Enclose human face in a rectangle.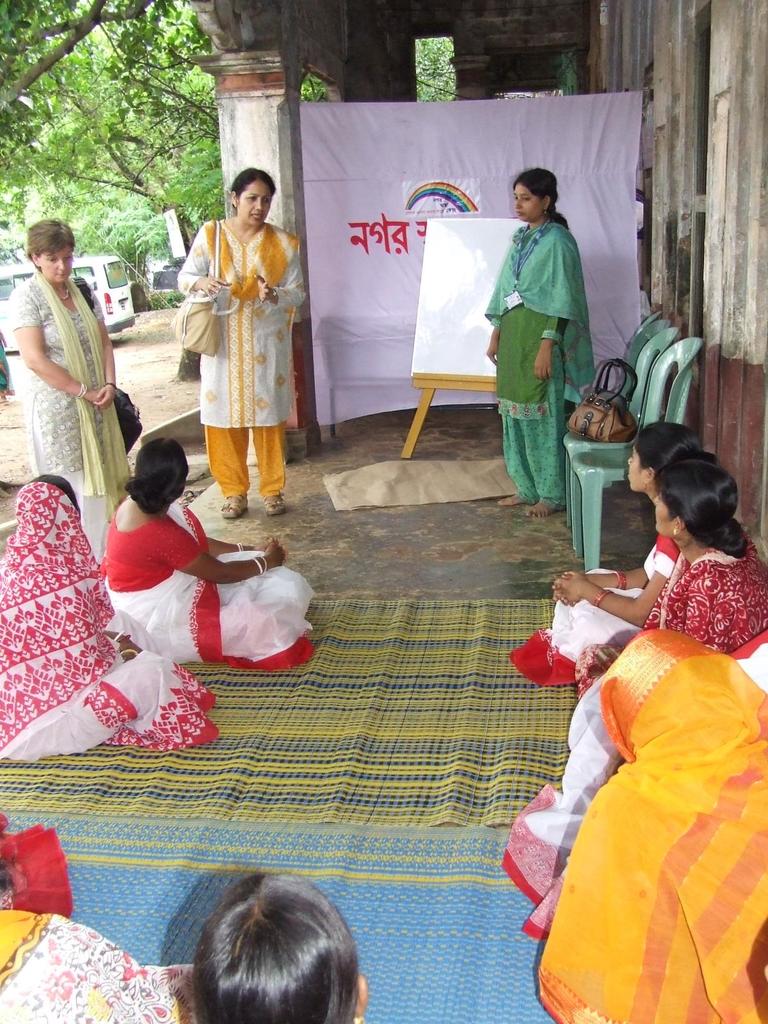
region(43, 244, 72, 283).
